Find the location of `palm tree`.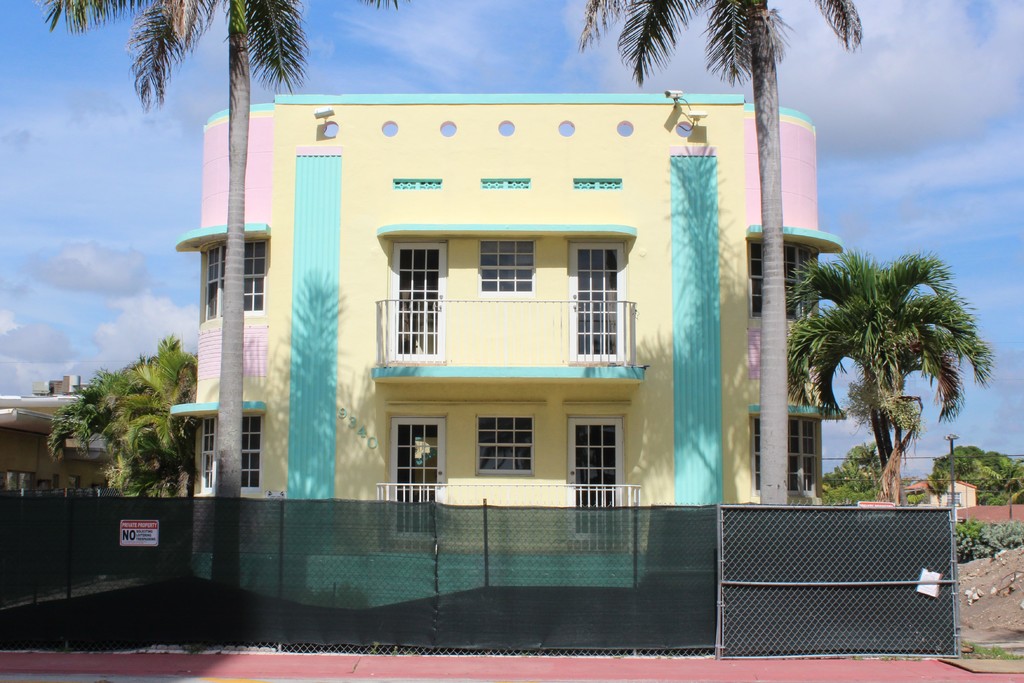
Location: [x1=582, y1=0, x2=859, y2=485].
